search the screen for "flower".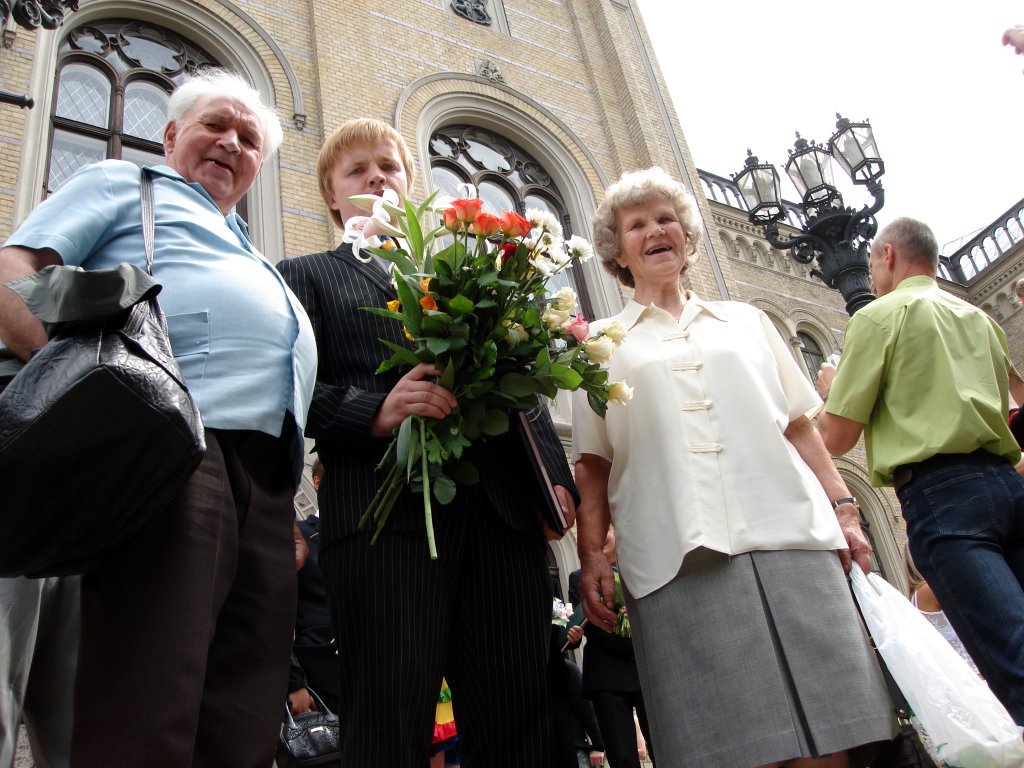
Found at detection(343, 184, 412, 222).
